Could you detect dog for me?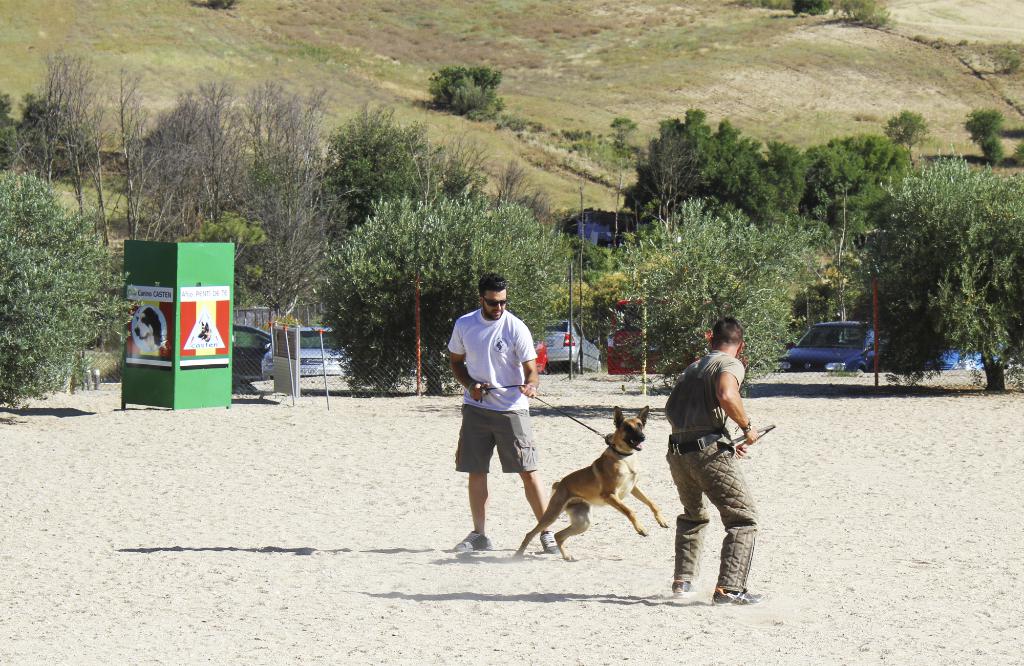
Detection result: 514 407 666 564.
